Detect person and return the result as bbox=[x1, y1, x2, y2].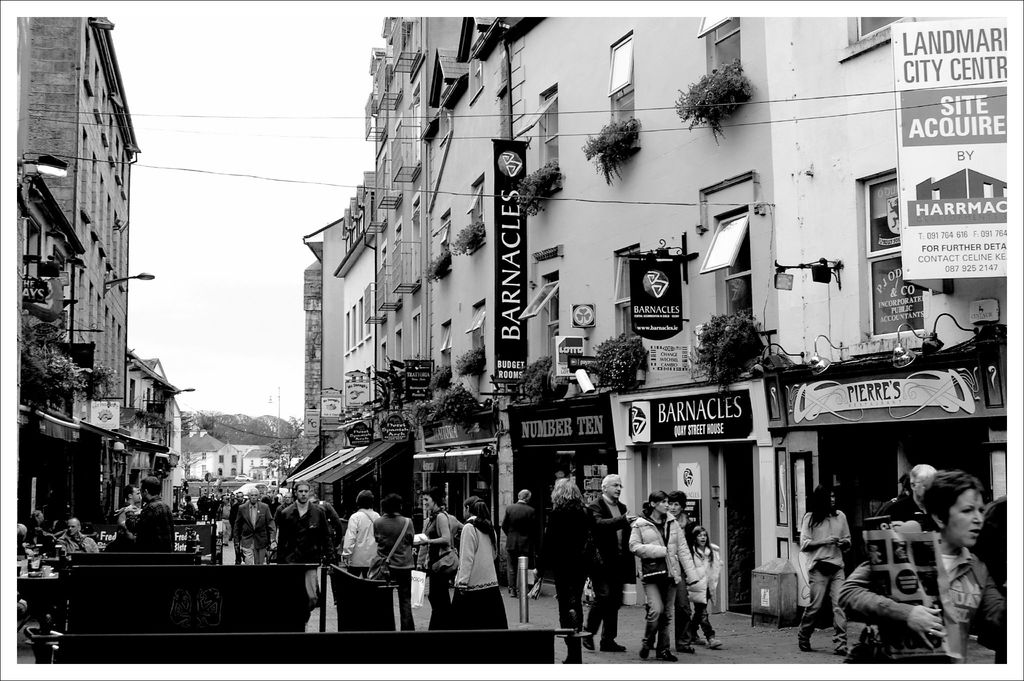
bbox=[230, 484, 274, 569].
